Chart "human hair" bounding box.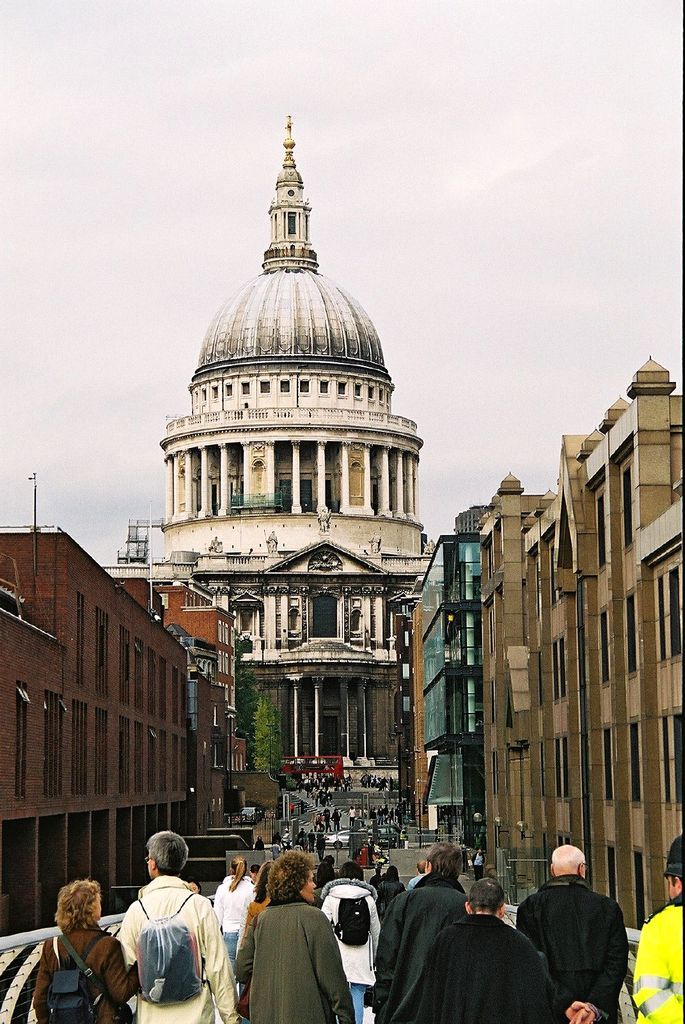
Charted: x1=551, y1=844, x2=587, y2=870.
